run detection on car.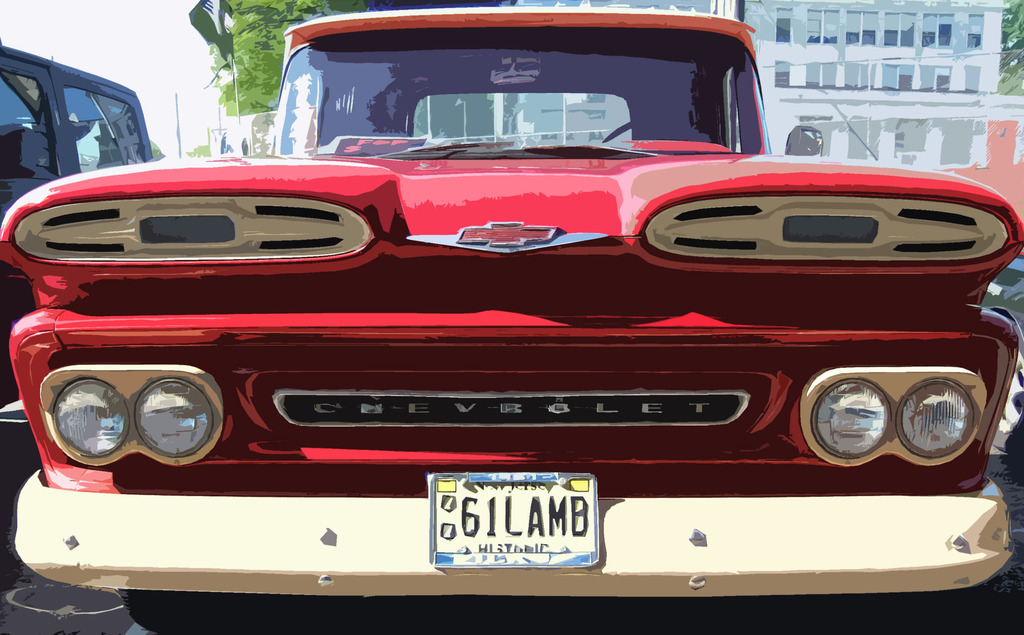
Result: [x1=0, y1=42, x2=148, y2=396].
